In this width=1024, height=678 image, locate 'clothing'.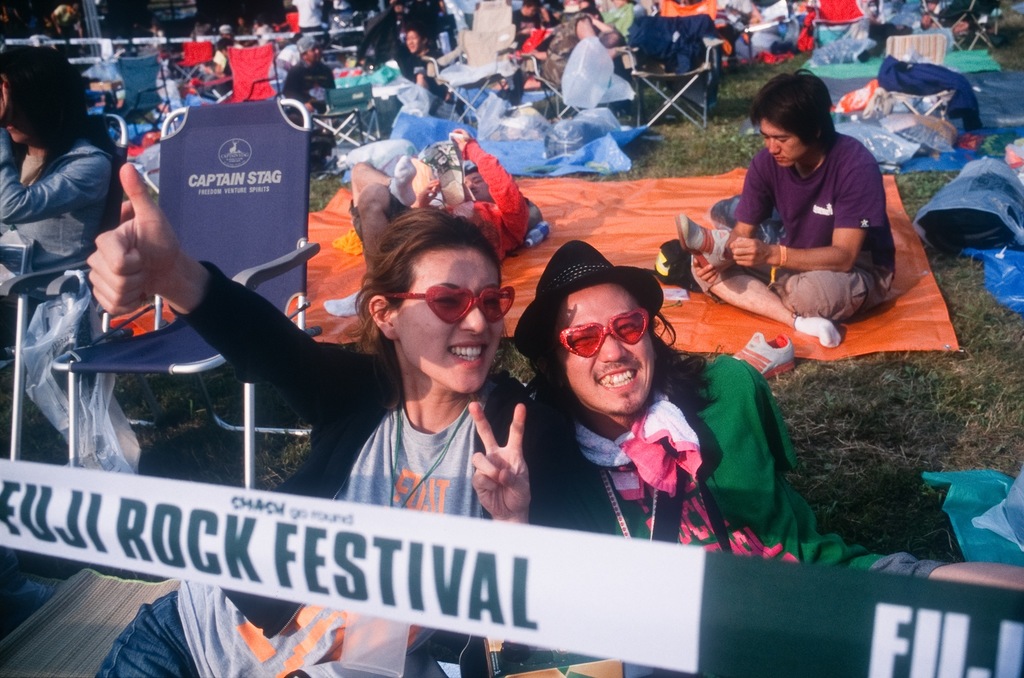
Bounding box: (257, 26, 278, 52).
